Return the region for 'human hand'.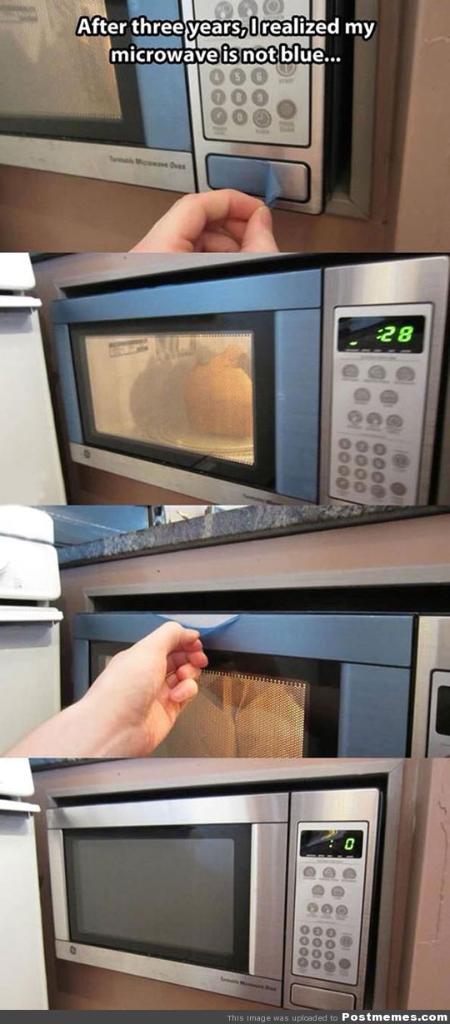
x1=86 y1=622 x2=208 y2=753.
